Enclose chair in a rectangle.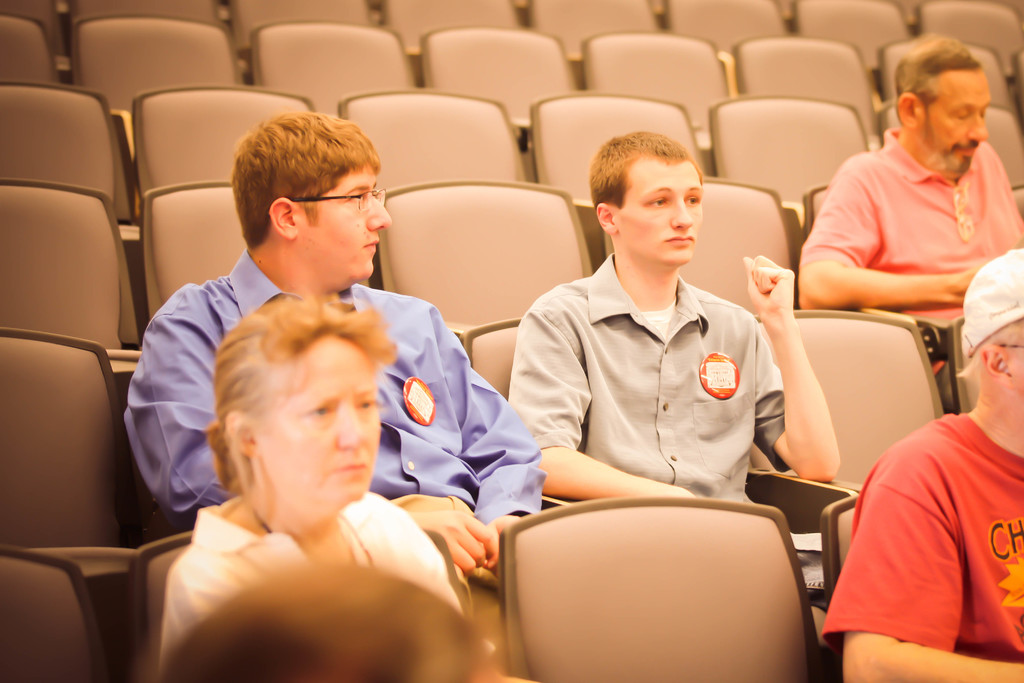
bbox=[496, 488, 862, 682].
